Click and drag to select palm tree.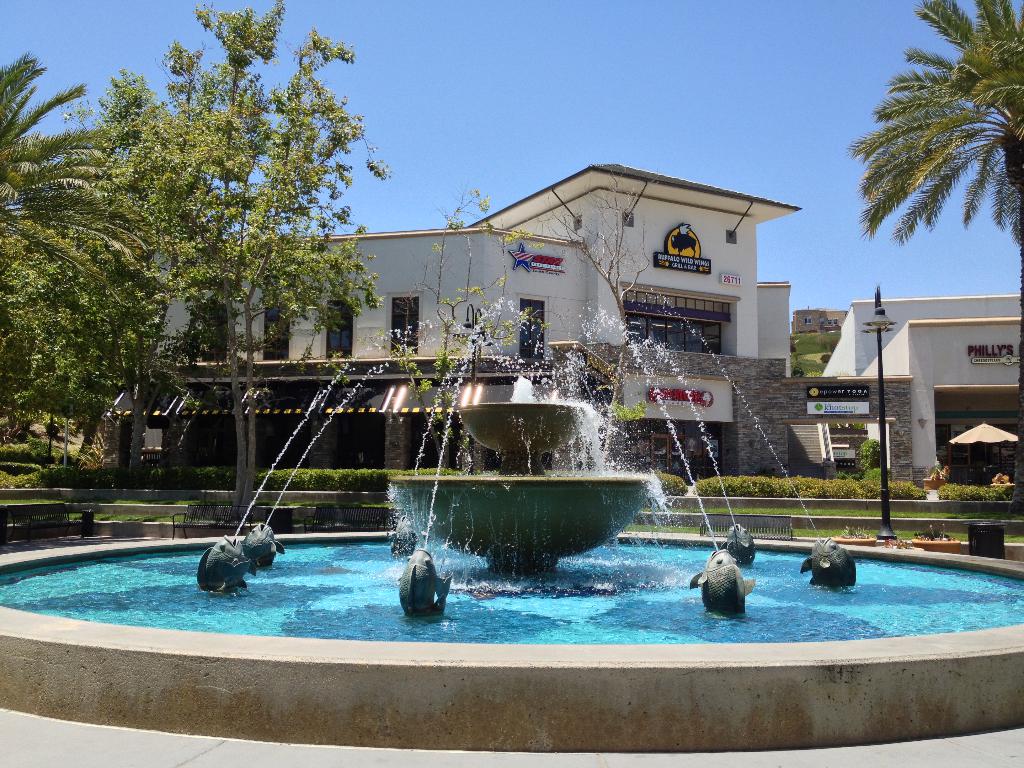
Selection: {"x1": 0, "y1": 60, "x2": 154, "y2": 488}.
